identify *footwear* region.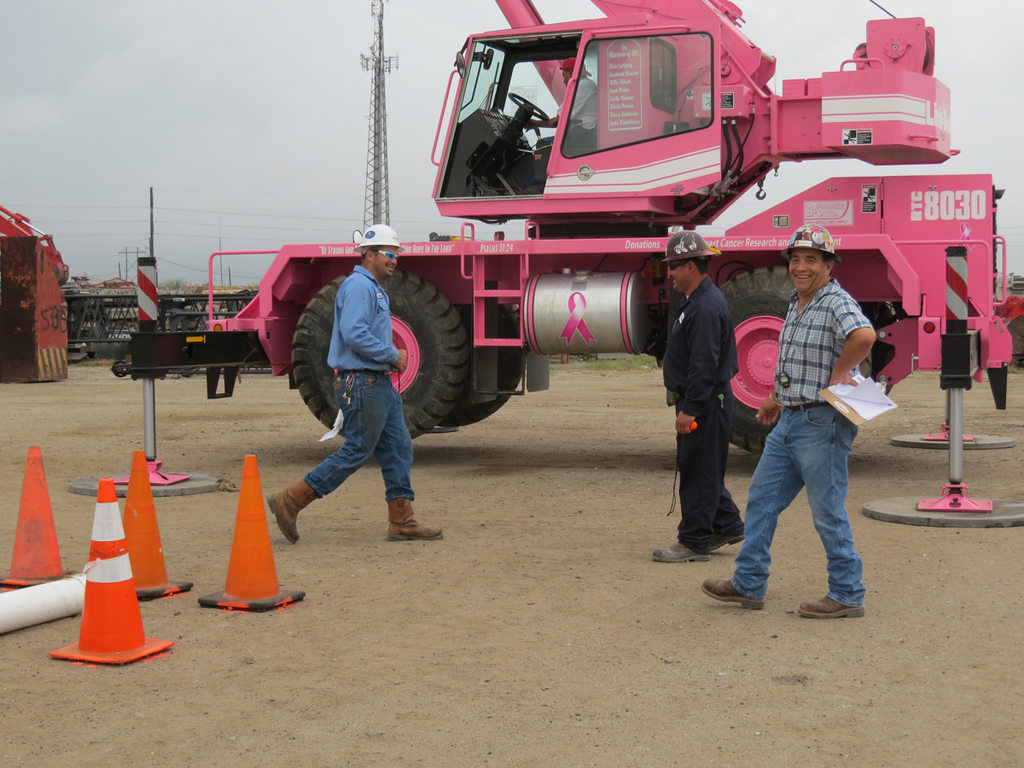
Region: [left=265, top=481, right=320, bottom=543].
